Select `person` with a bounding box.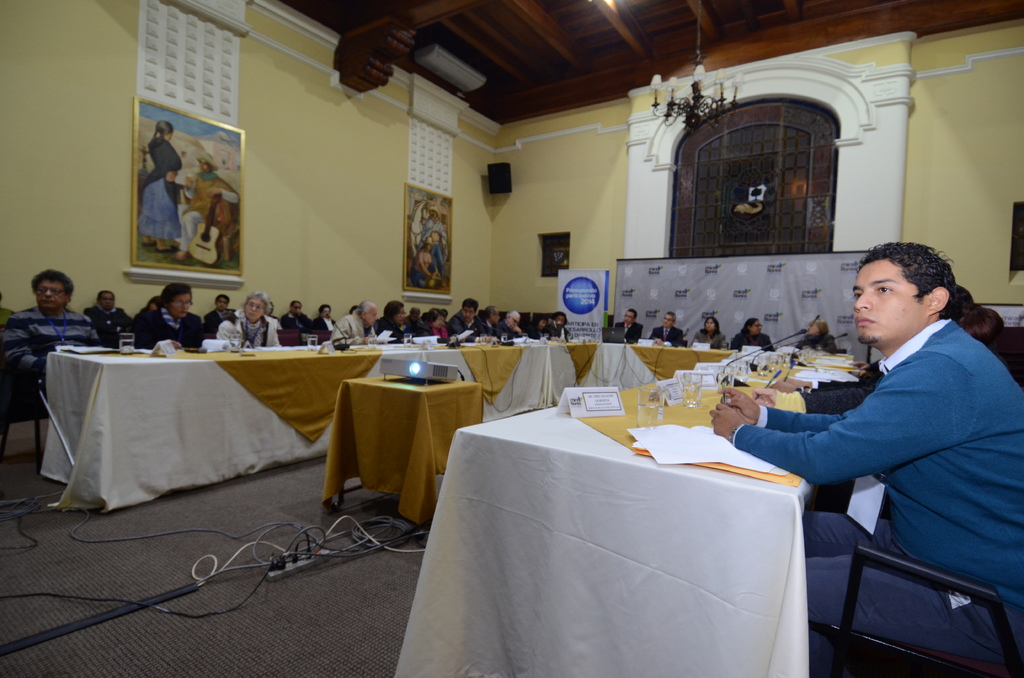
{"x1": 708, "y1": 240, "x2": 1023, "y2": 677}.
